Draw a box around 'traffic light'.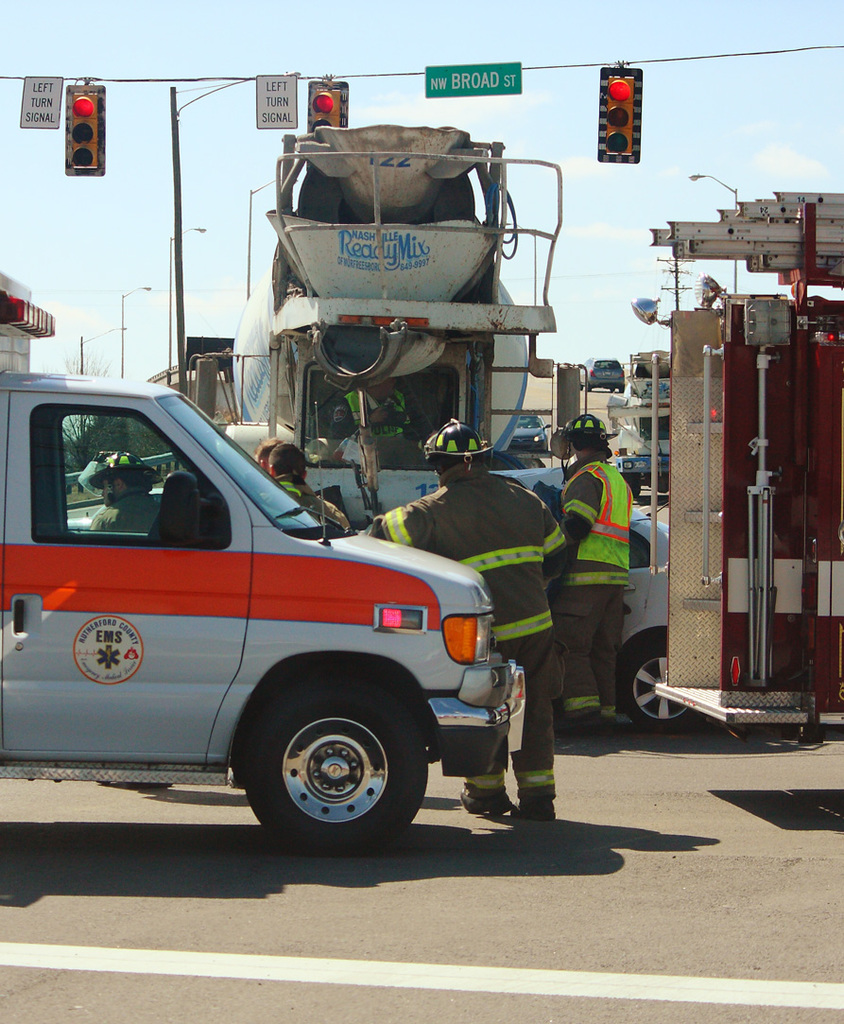
detection(64, 79, 105, 177).
